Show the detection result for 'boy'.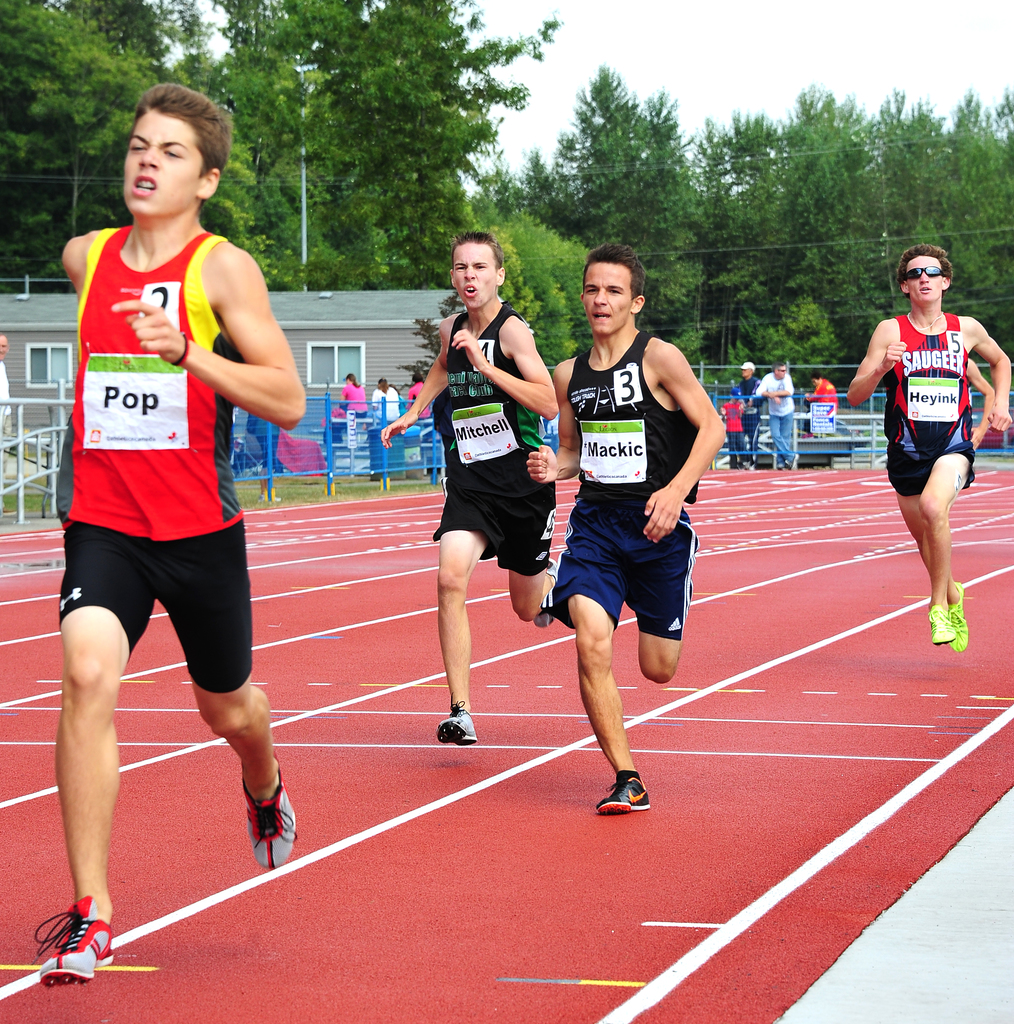
x1=846, y1=244, x2=1013, y2=655.
